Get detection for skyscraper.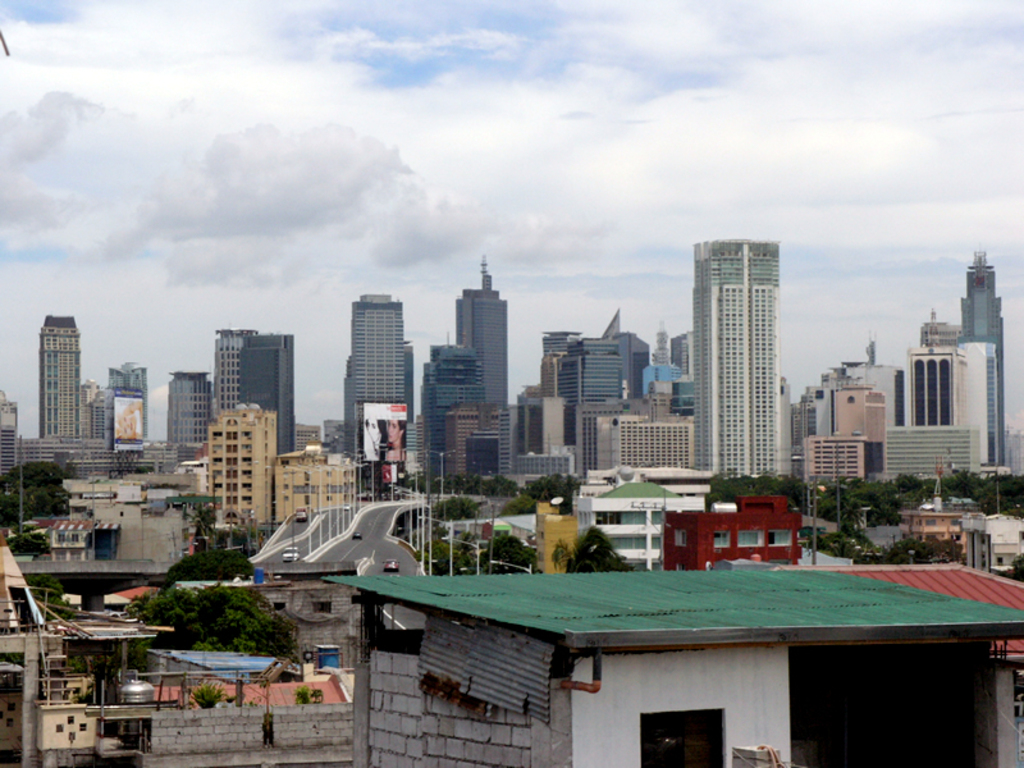
Detection: (x1=417, y1=340, x2=486, y2=475).
